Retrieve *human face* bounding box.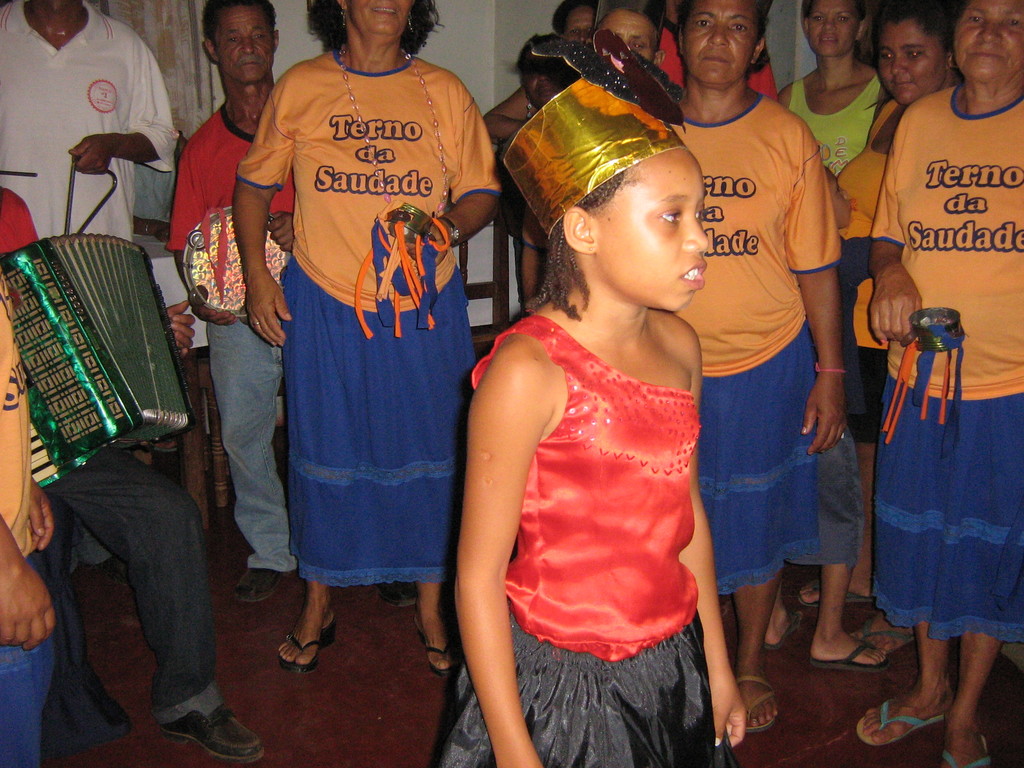
Bounding box: 215:2:276:85.
